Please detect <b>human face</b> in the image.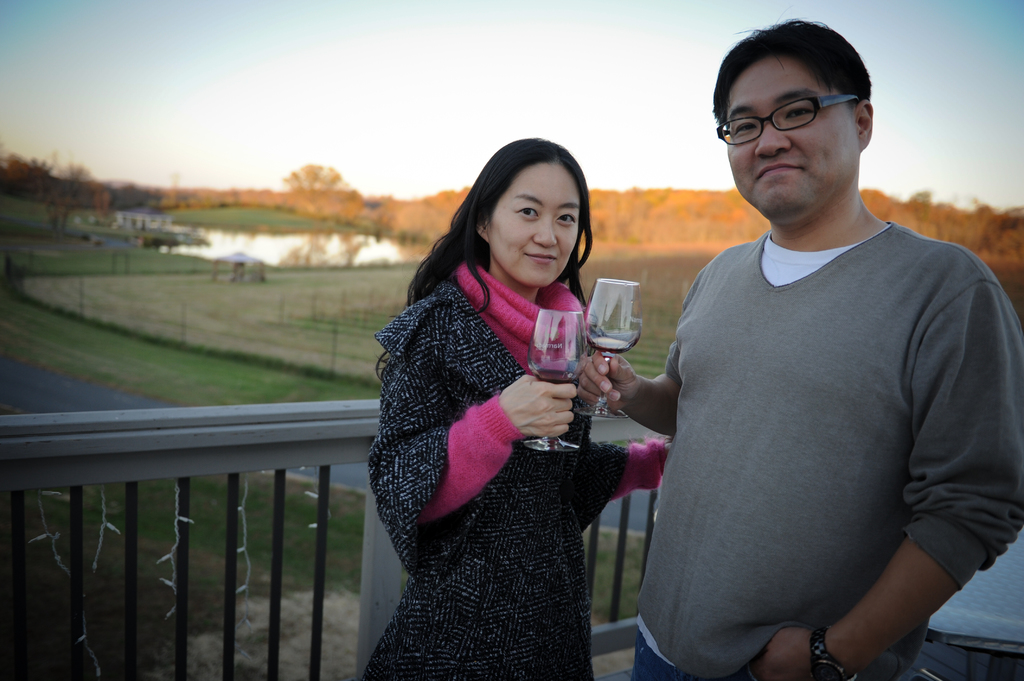
(x1=488, y1=163, x2=582, y2=287).
